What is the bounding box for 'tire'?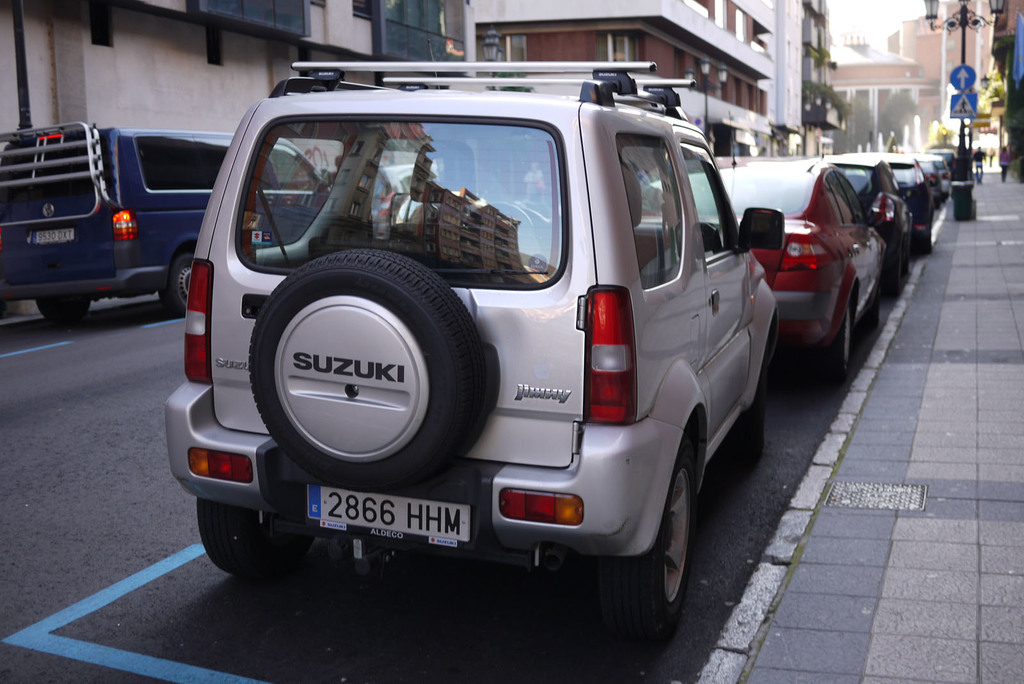
[x1=35, y1=297, x2=90, y2=323].
